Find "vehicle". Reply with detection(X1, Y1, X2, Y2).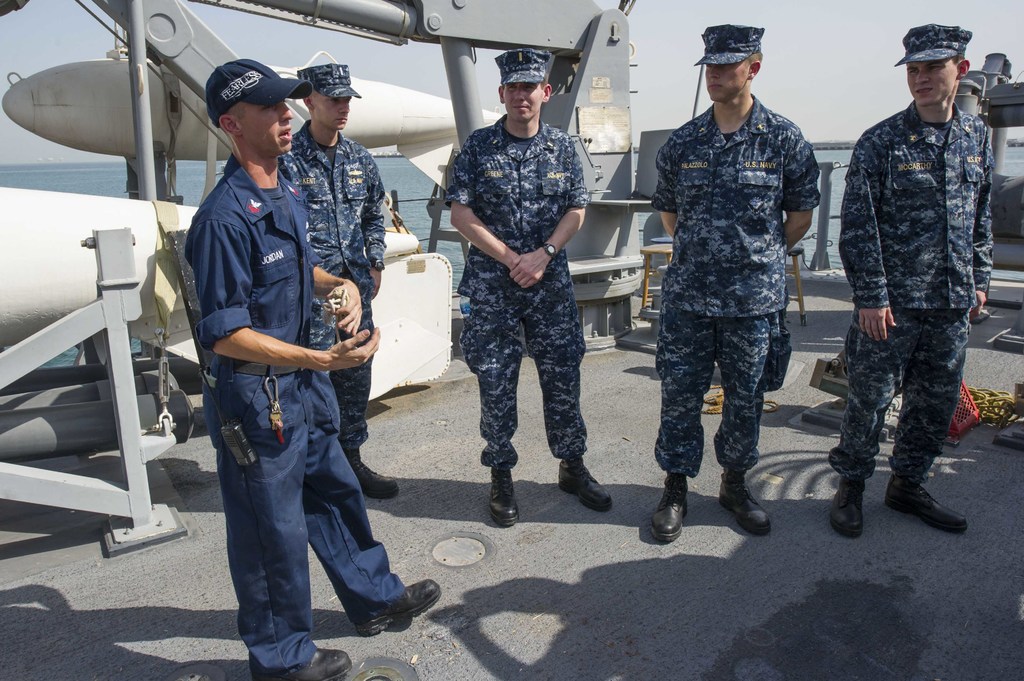
detection(0, 0, 1023, 680).
